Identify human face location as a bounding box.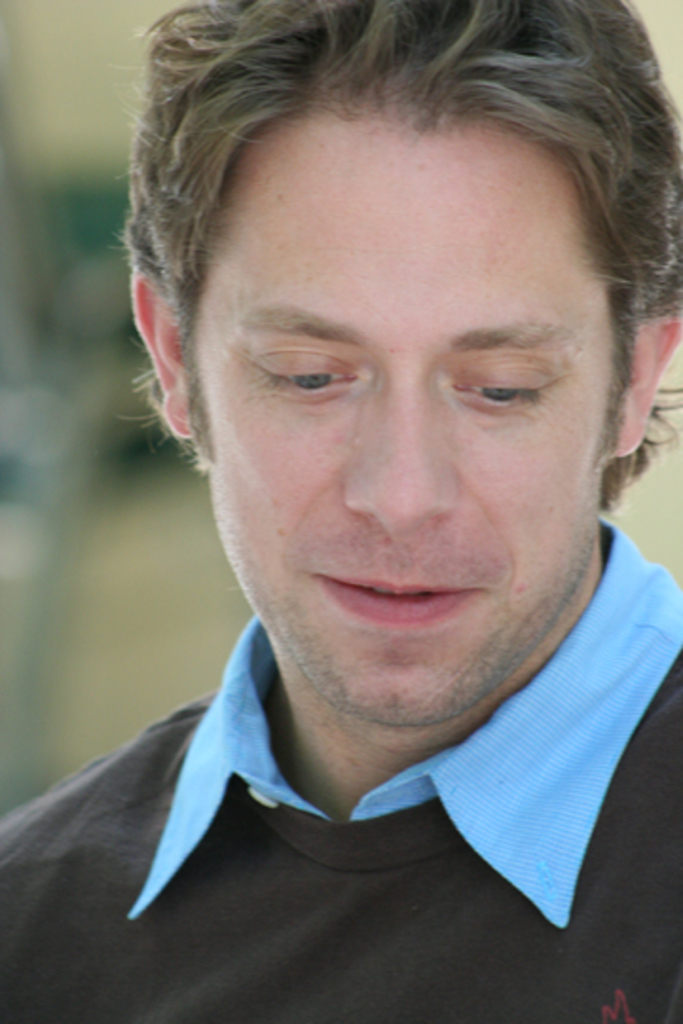
bbox(186, 123, 615, 717).
